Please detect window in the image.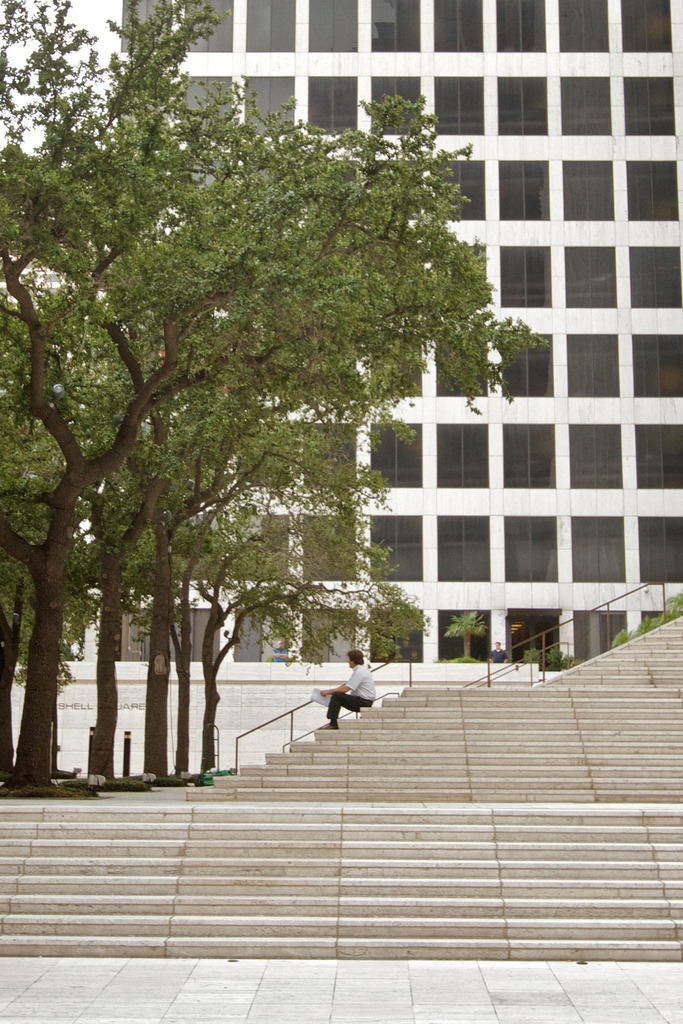
(439, 78, 481, 138).
